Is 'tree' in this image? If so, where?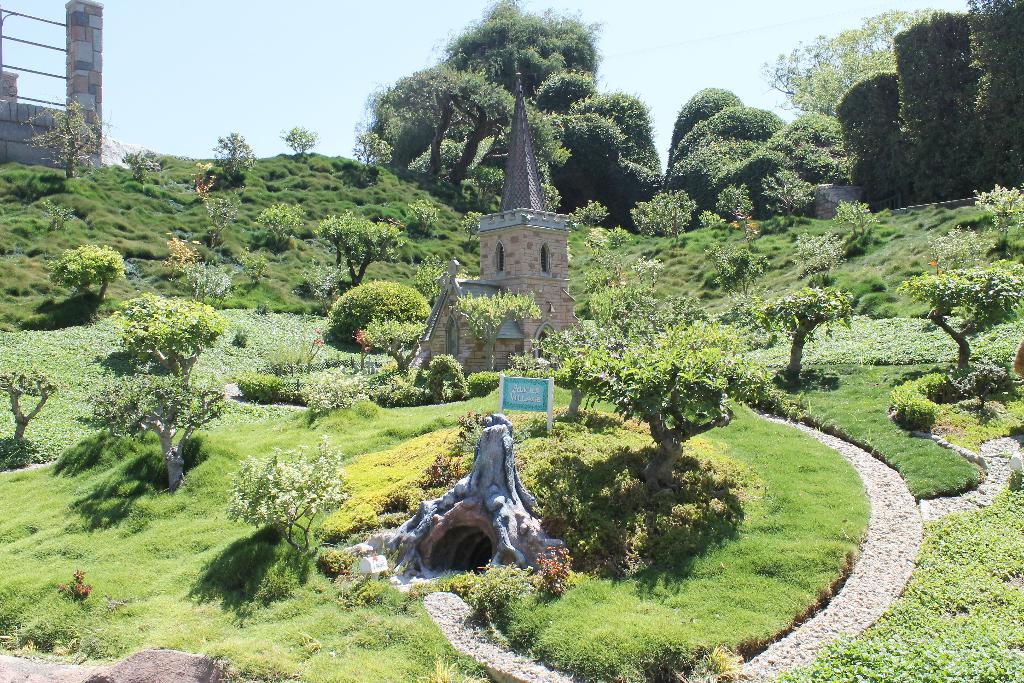
Yes, at 345,54,510,206.
